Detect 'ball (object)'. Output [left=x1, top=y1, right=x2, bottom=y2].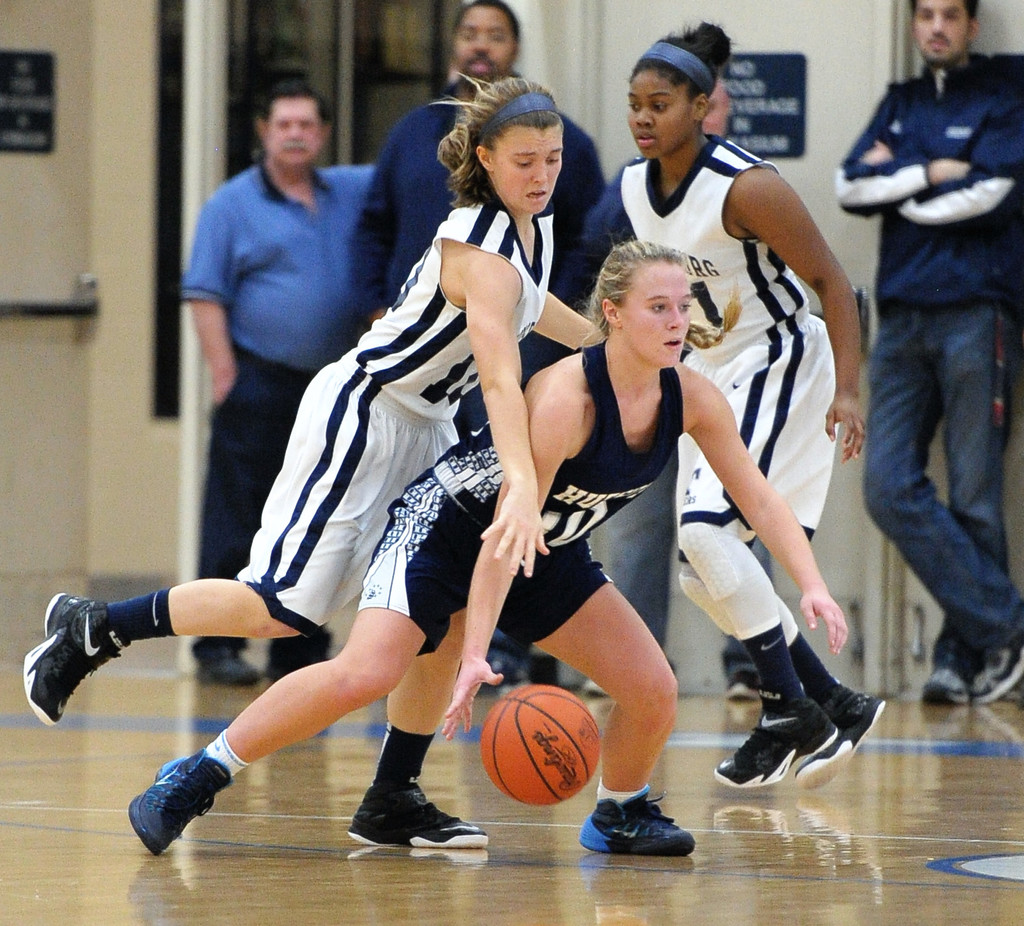
[left=480, top=682, right=601, bottom=806].
